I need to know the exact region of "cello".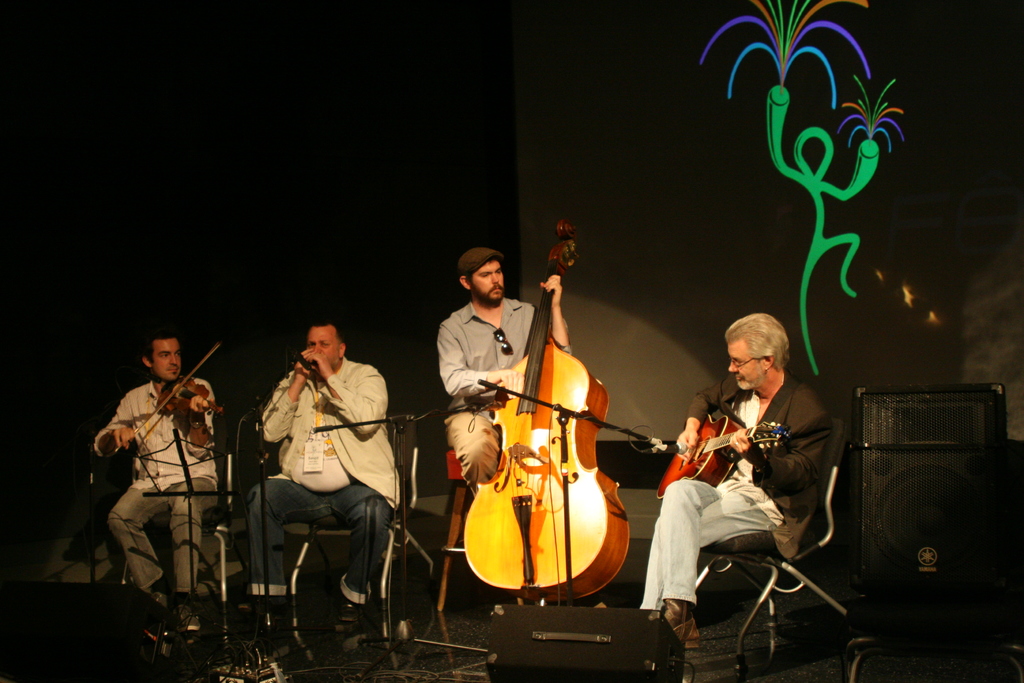
Region: <region>461, 222, 630, 607</region>.
